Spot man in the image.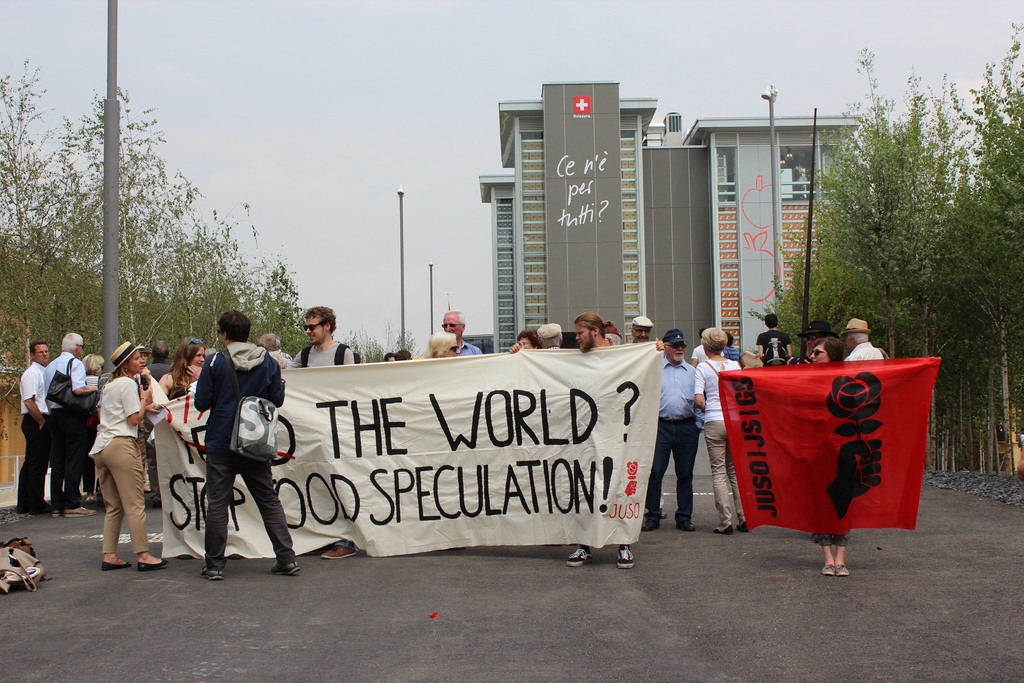
man found at 565/312/635/572.
